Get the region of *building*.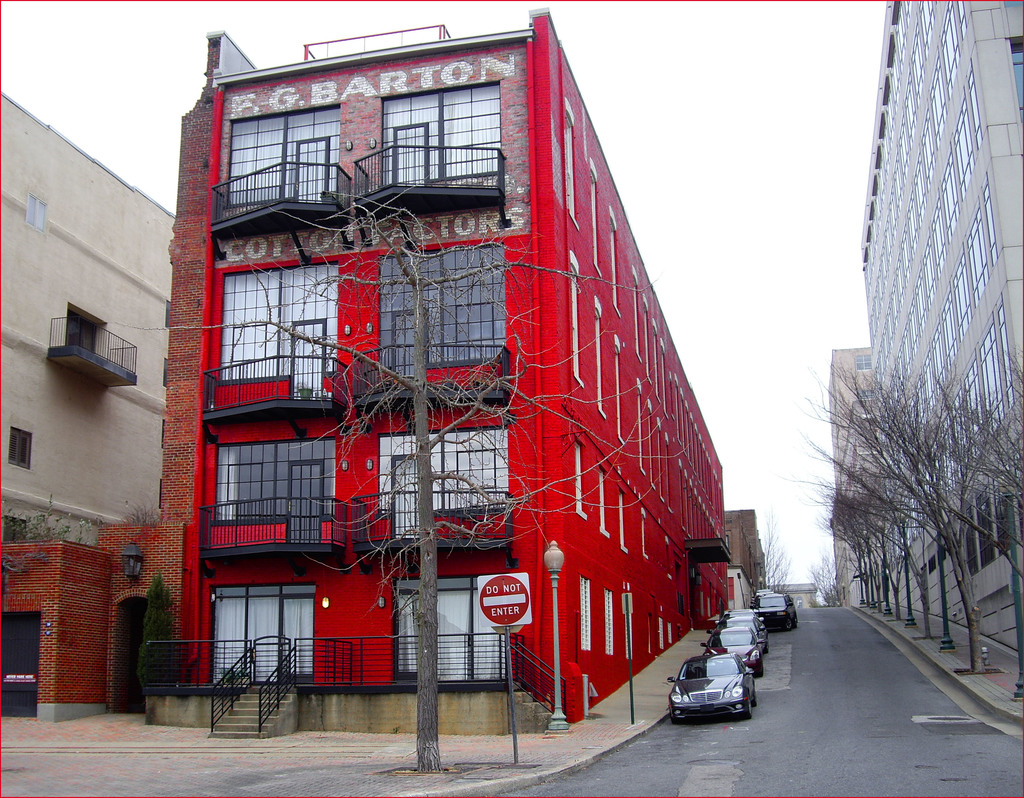
0/87/173/550.
